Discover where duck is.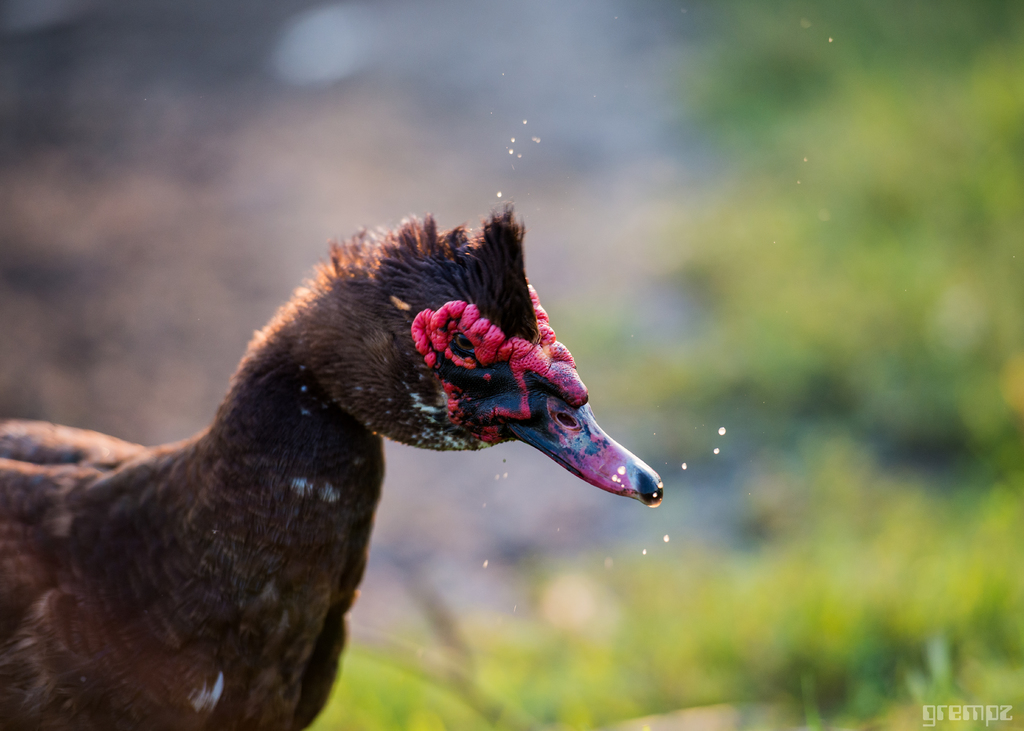
Discovered at bbox(0, 209, 695, 701).
